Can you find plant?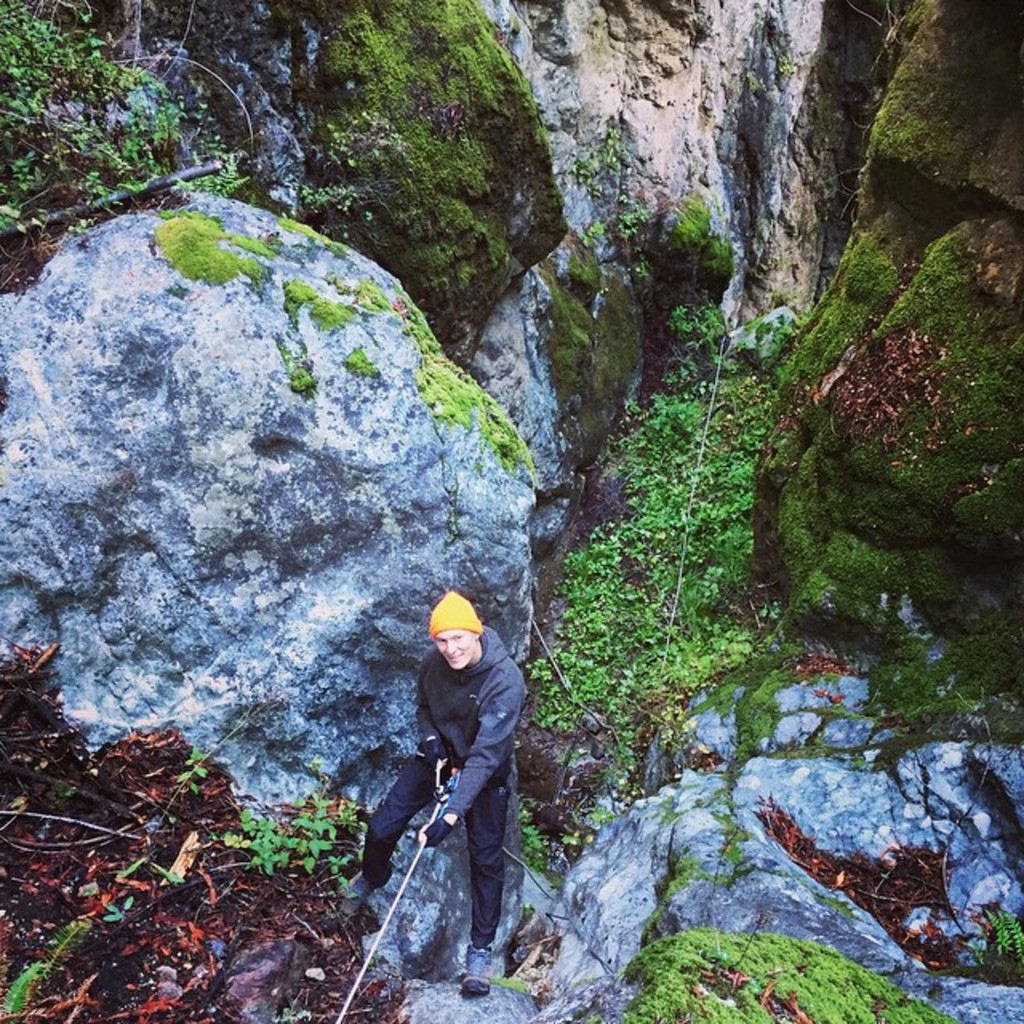
Yes, bounding box: bbox(242, 802, 344, 874).
